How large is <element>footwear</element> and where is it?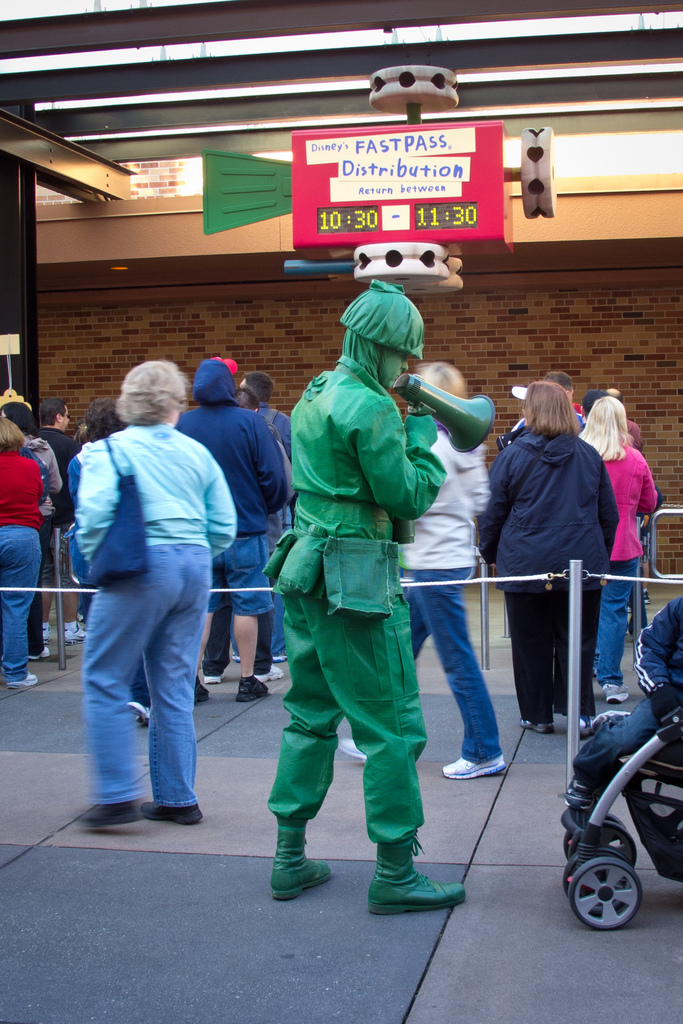
Bounding box: (x1=238, y1=673, x2=273, y2=705).
